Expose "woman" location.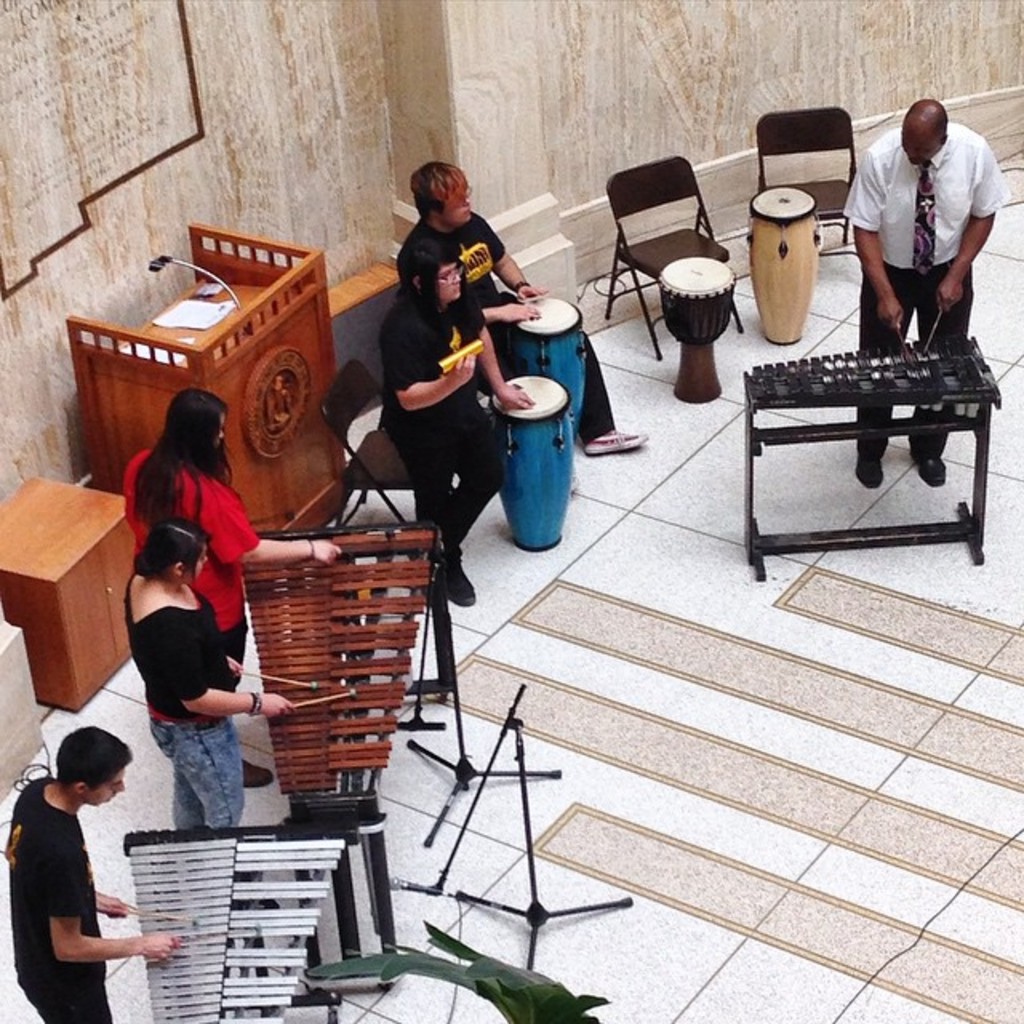
Exposed at bbox(118, 382, 339, 798).
